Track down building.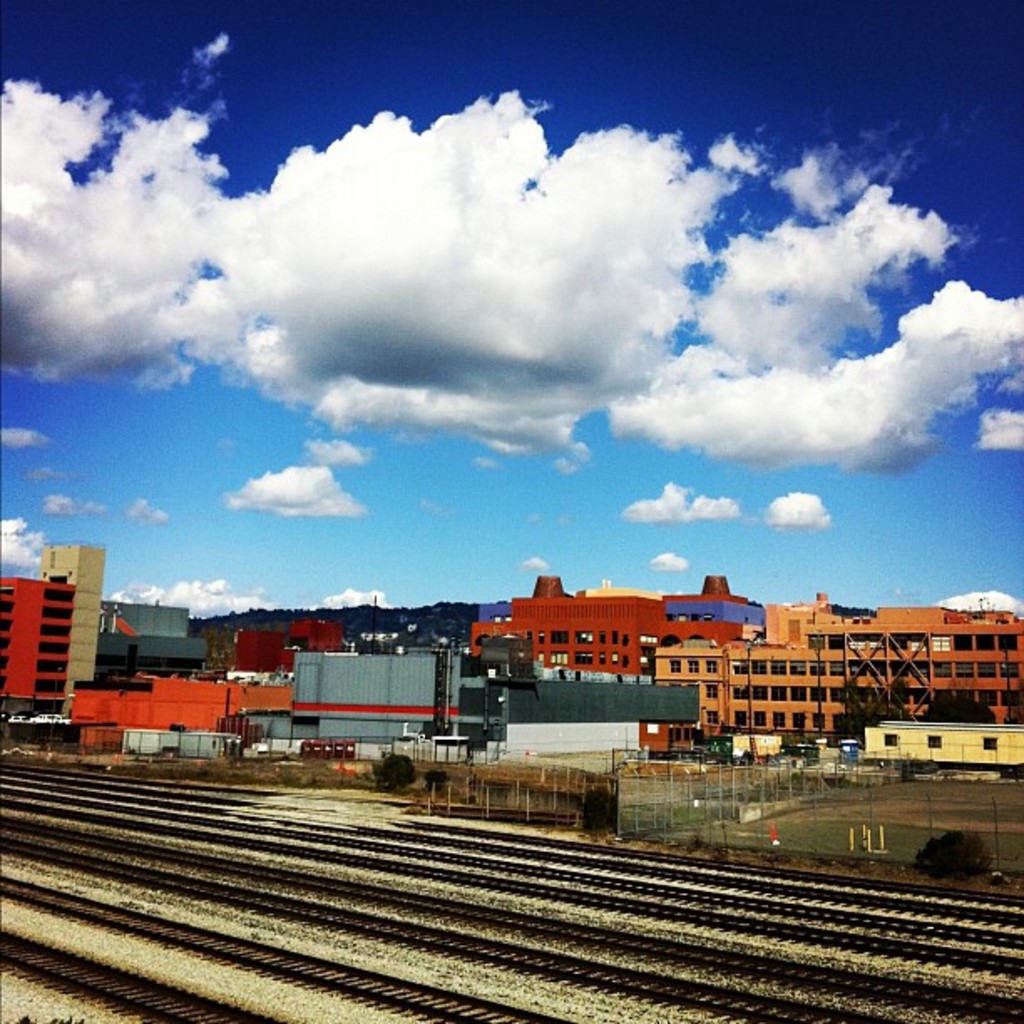
Tracked to (left=226, top=622, right=291, bottom=668).
